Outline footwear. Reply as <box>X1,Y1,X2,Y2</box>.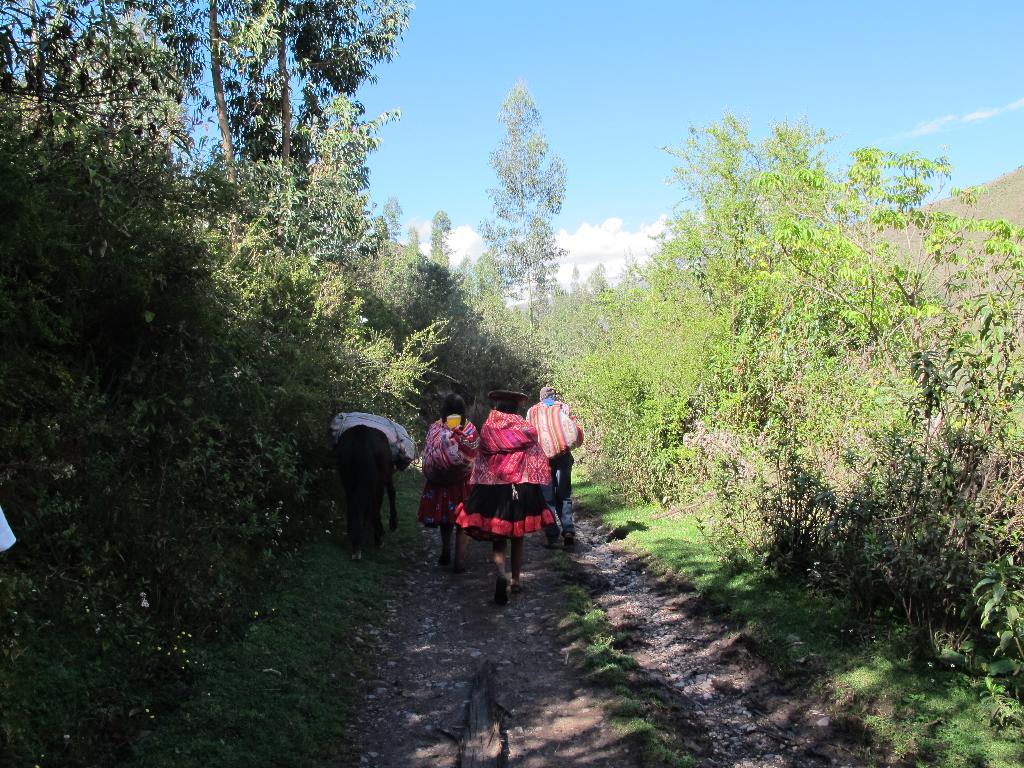
<box>549,535,559,548</box>.
